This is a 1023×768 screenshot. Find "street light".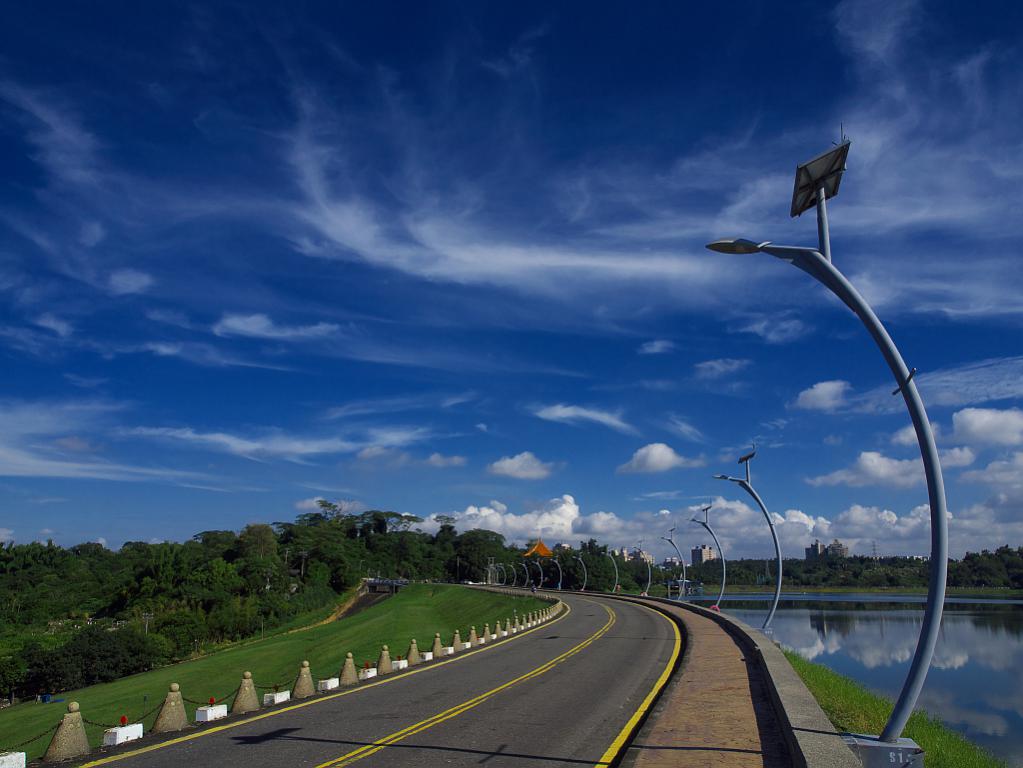
Bounding box: box(708, 450, 788, 627).
